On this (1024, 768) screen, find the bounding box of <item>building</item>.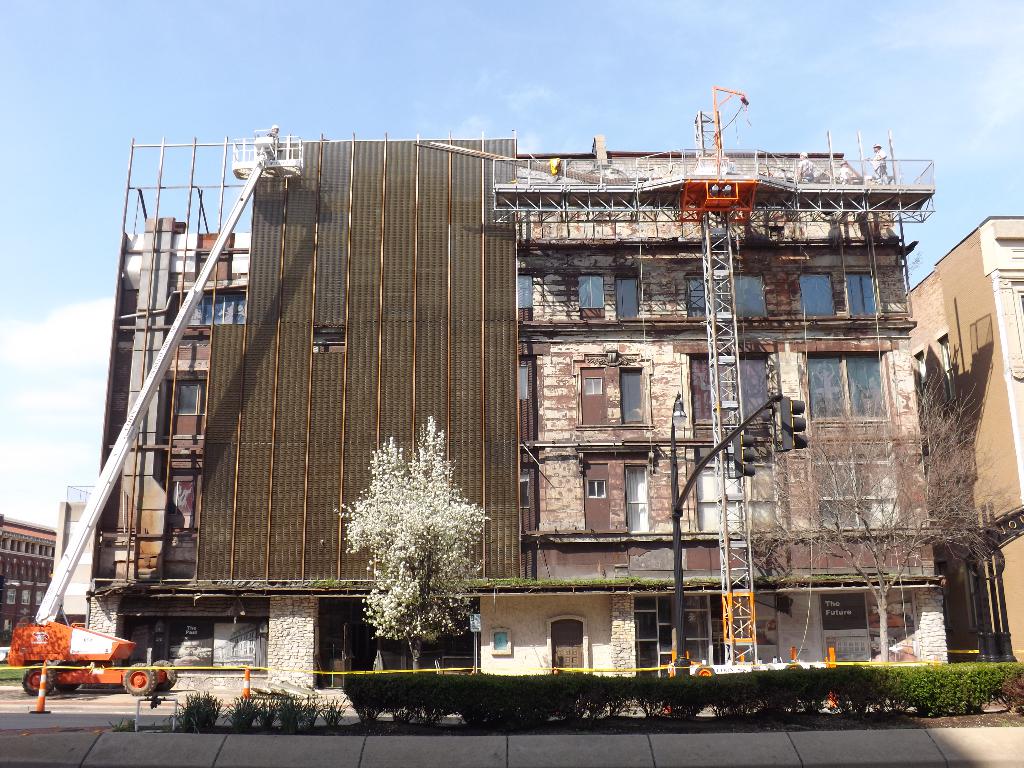
Bounding box: locate(0, 515, 58, 648).
